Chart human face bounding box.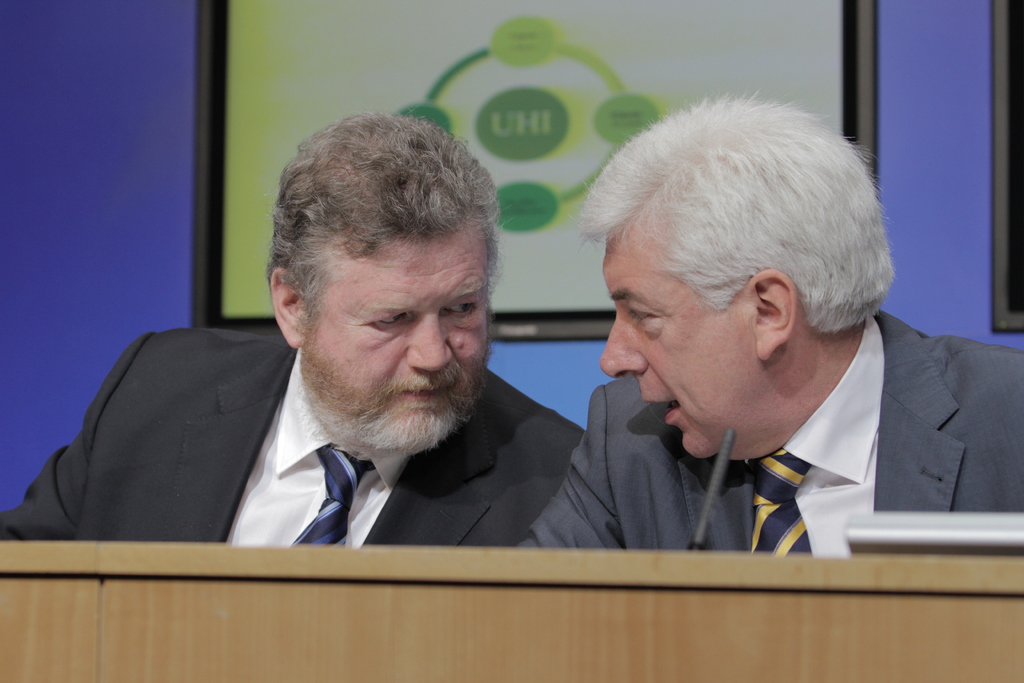
Charted: x1=297 y1=226 x2=493 y2=449.
